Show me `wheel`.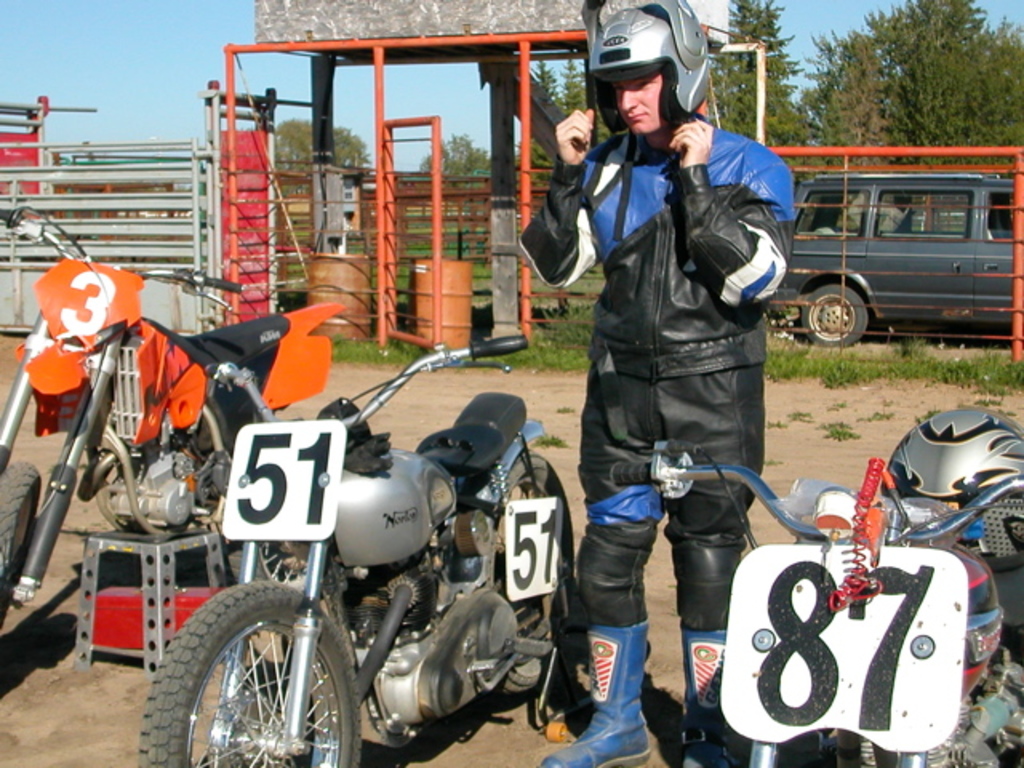
`wheel` is here: {"left": 798, "top": 282, "right": 869, "bottom": 347}.
